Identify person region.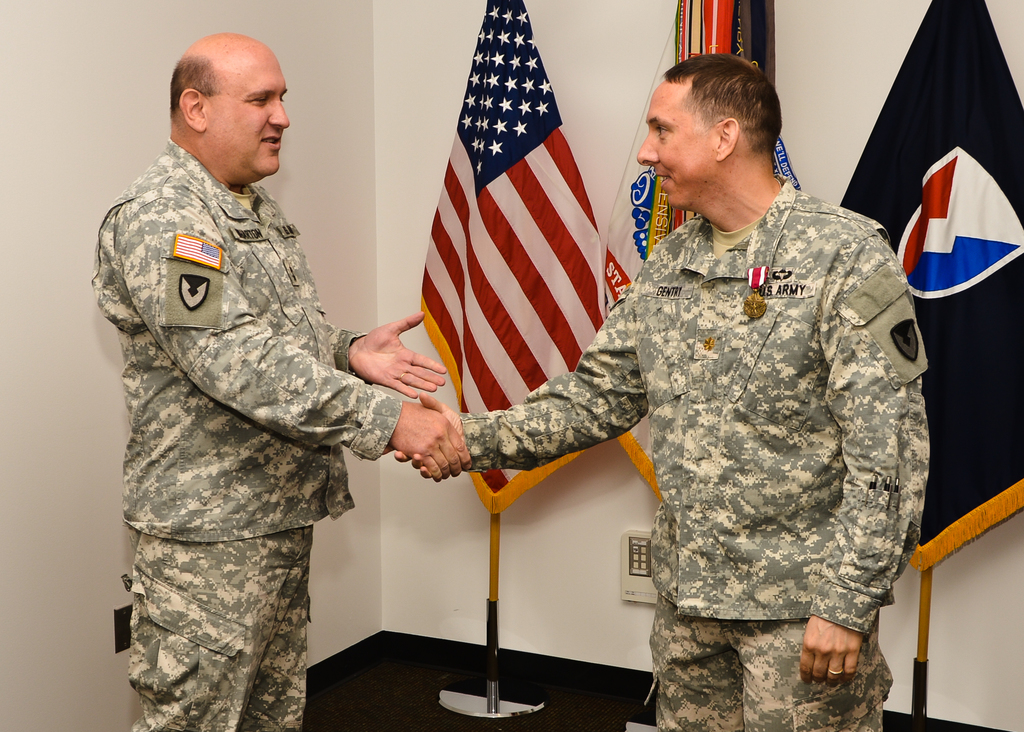
Region: <bbox>83, 14, 420, 731</bbox>.
